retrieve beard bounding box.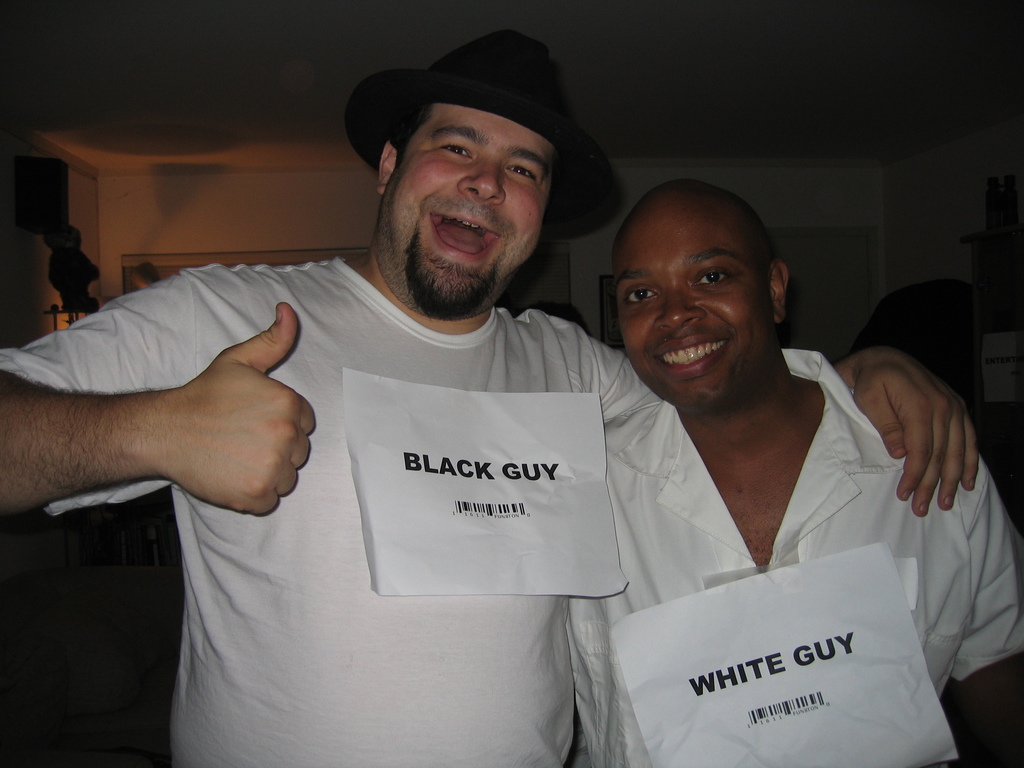
Bounding box: box(402, 230, 498, 317).
